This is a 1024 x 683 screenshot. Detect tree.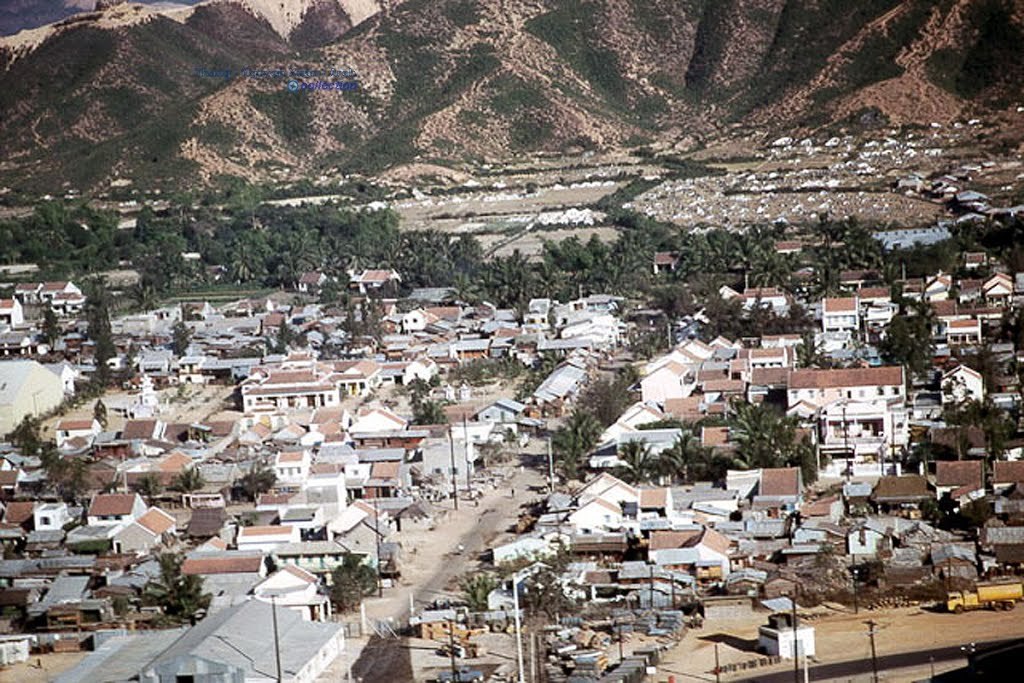
detection(172, 462, 204, 492).
